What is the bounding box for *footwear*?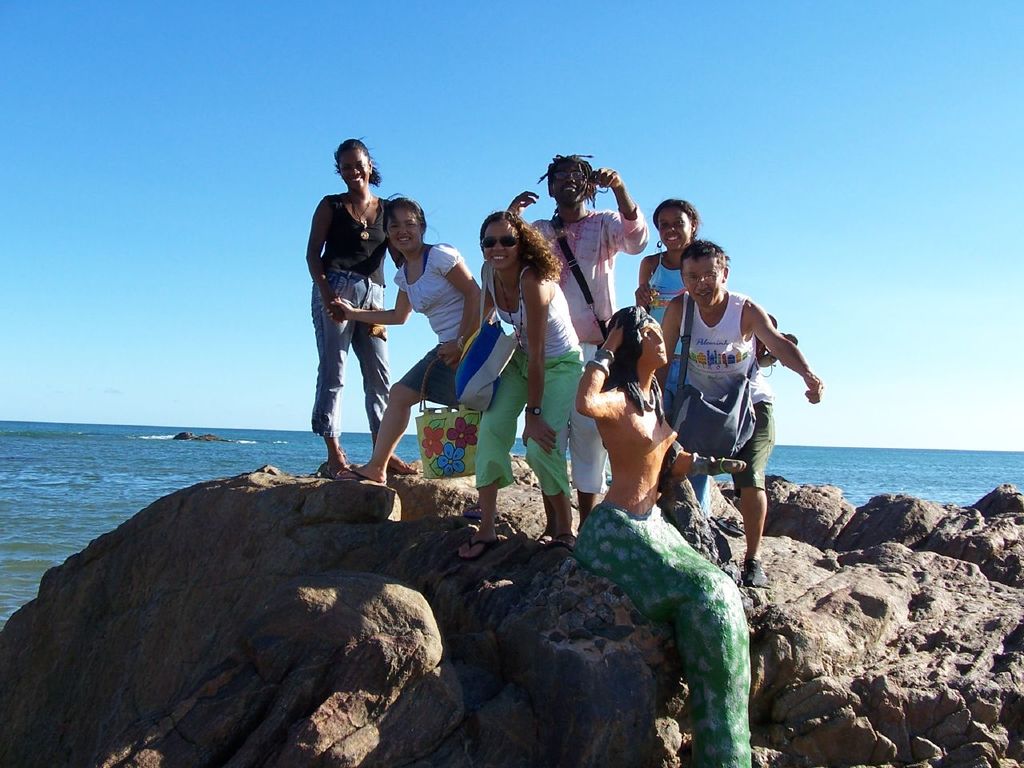
box(393, 457, 424, 478).
